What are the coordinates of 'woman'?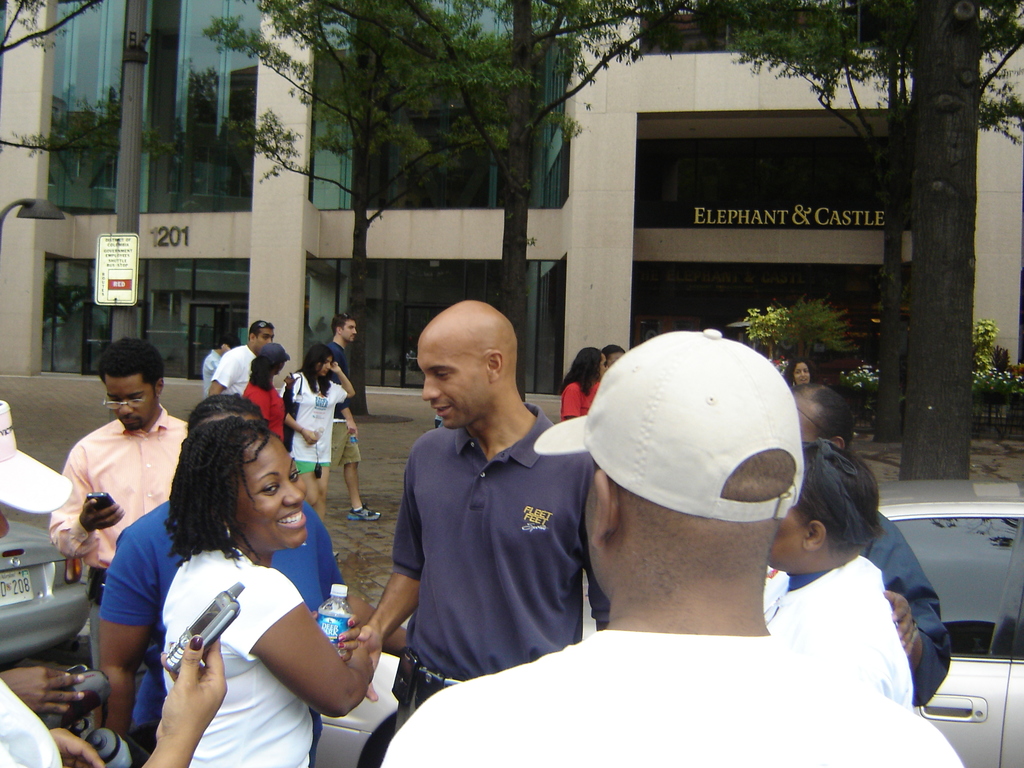
[x1=273, y1=345, x2=356, y2=532].
